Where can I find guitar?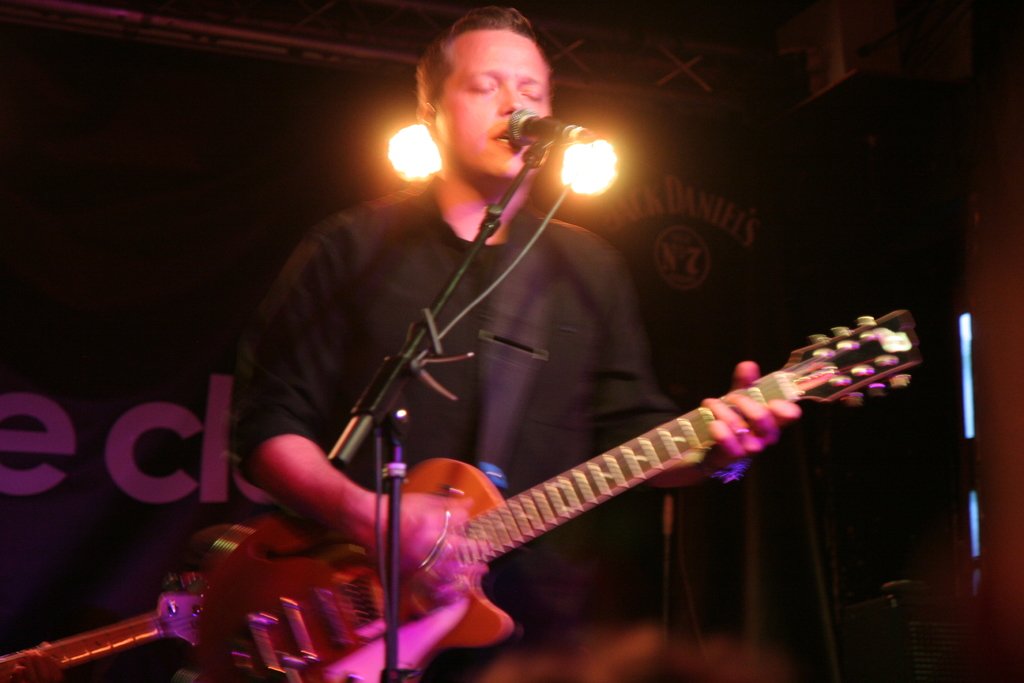
You can find it at box(241, 321, 908, 682).
